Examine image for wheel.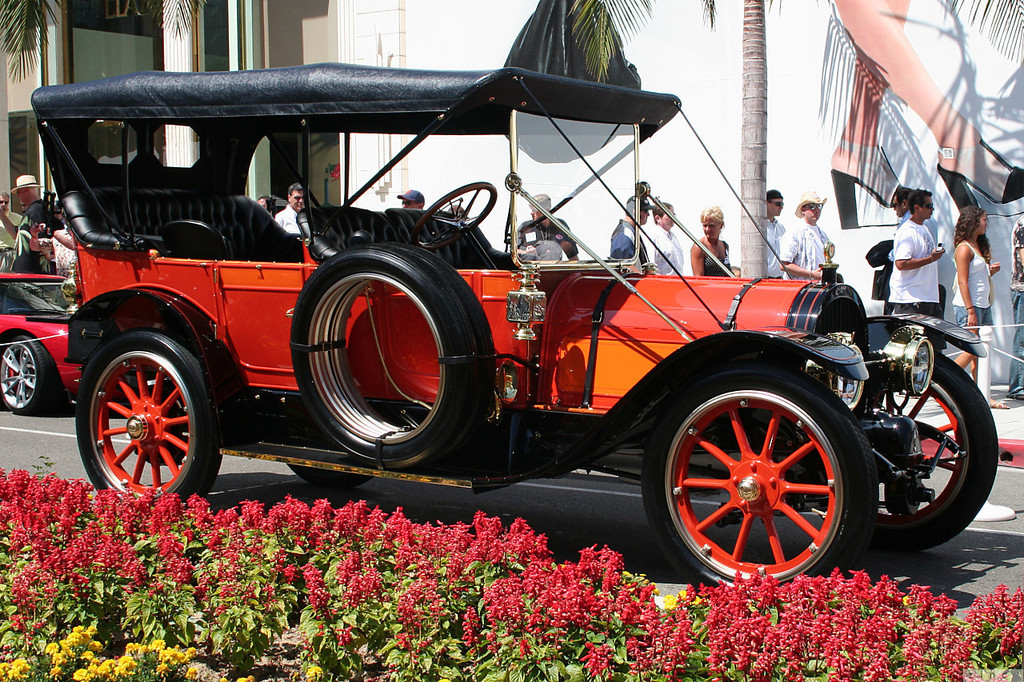
Examination result: Rect(288, 462, 372, 486).
